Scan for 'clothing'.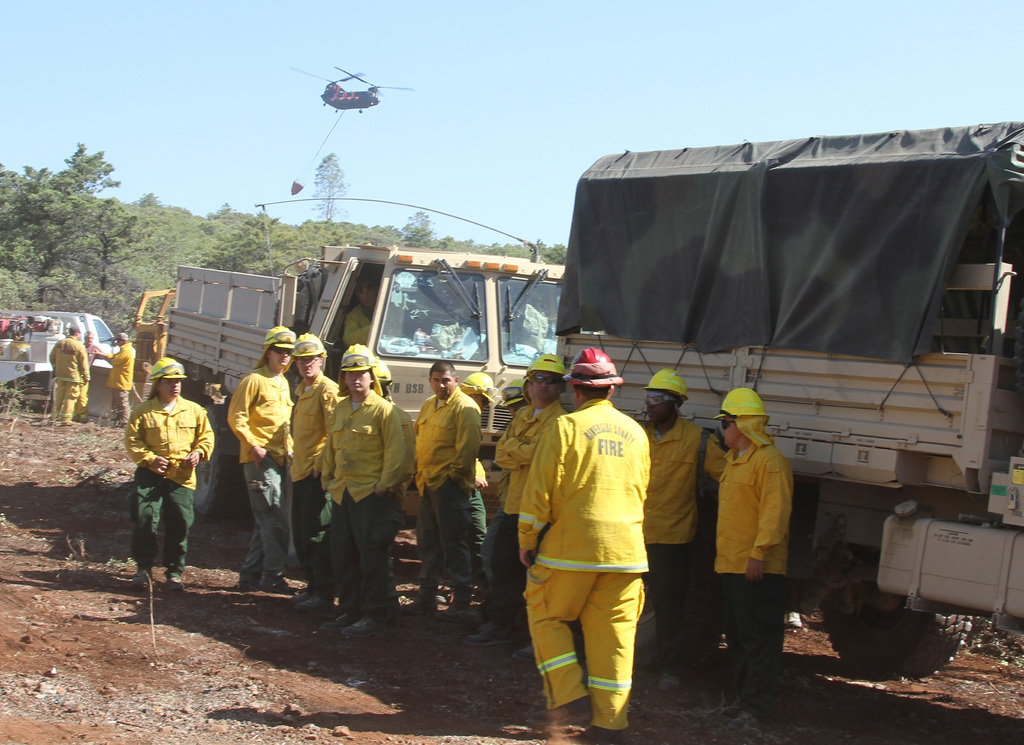
Scan result: Rect(322, 391, 389, 602).
